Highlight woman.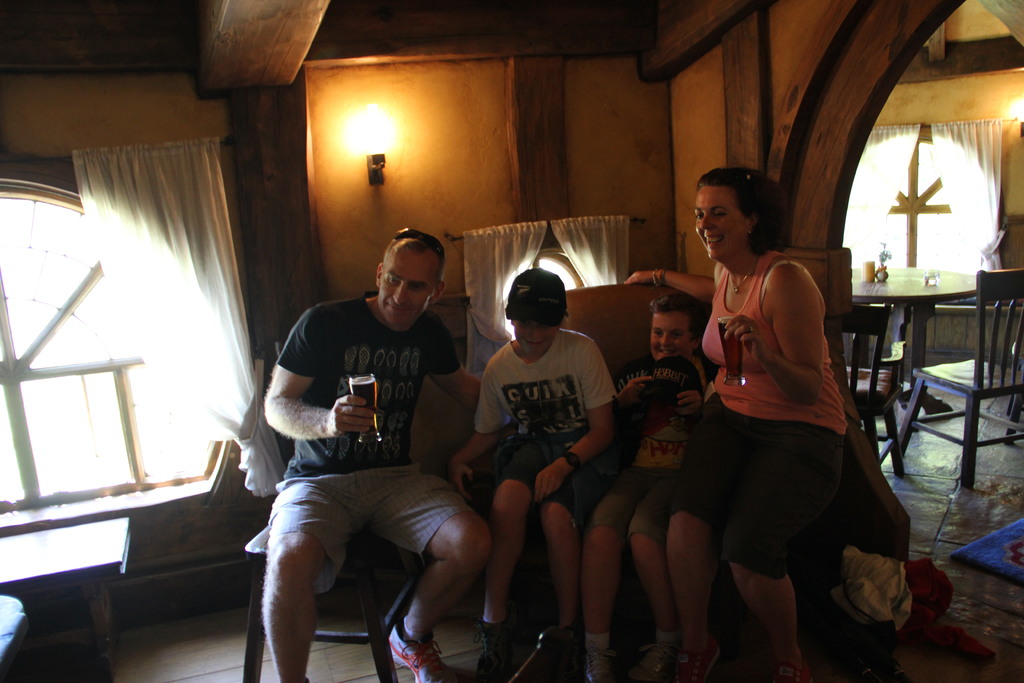
Highlighted region: {"left": 625, "top": 167, "right": 845, "bottom": 682}.
